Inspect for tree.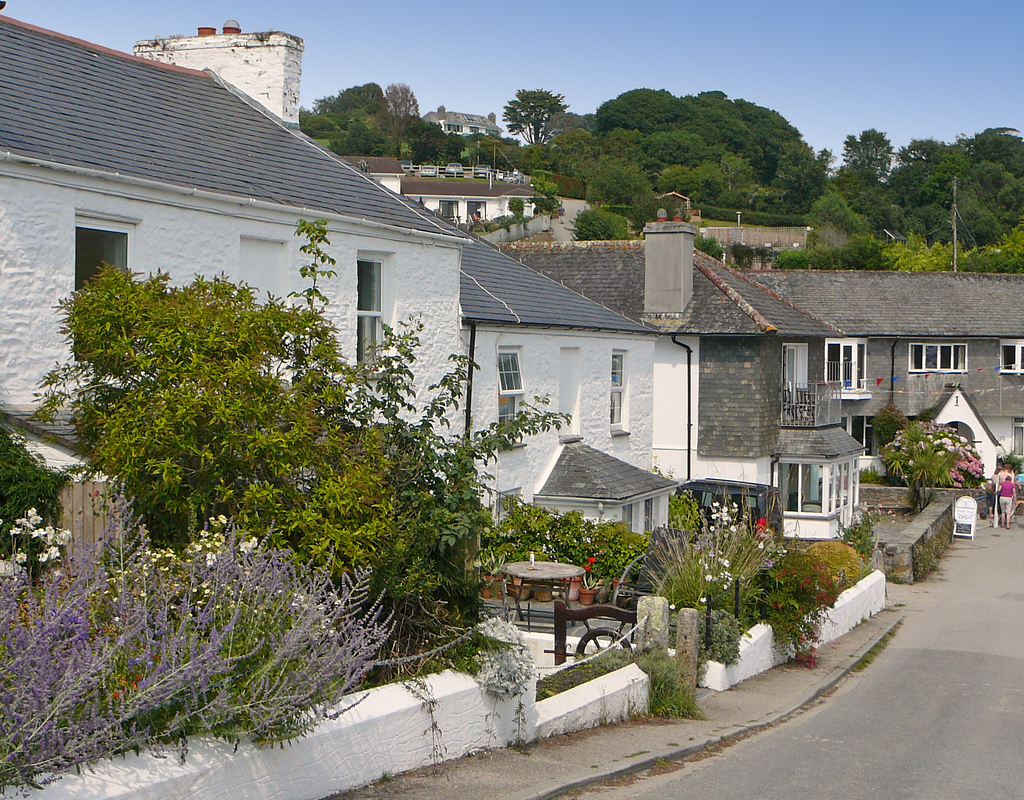
Inspection: box=[500, 91, 569, 143].
